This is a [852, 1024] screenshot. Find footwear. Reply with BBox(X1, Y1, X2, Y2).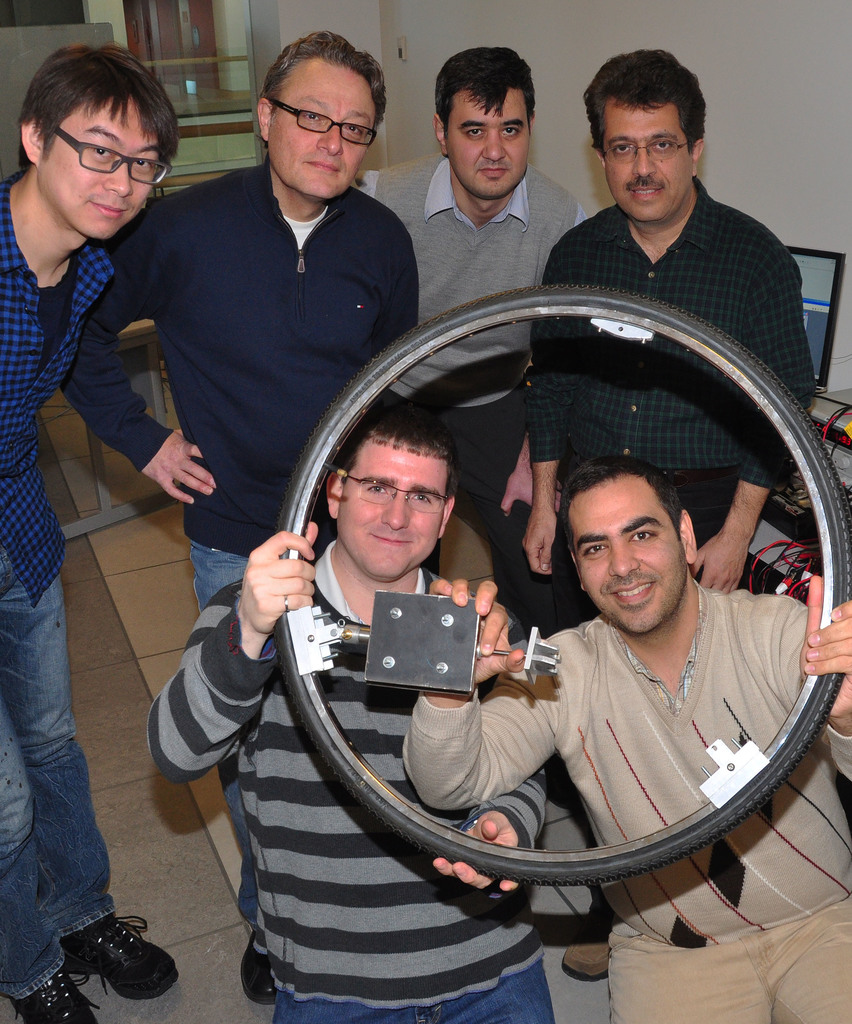
BBox(3, 966, 95, 1022).
